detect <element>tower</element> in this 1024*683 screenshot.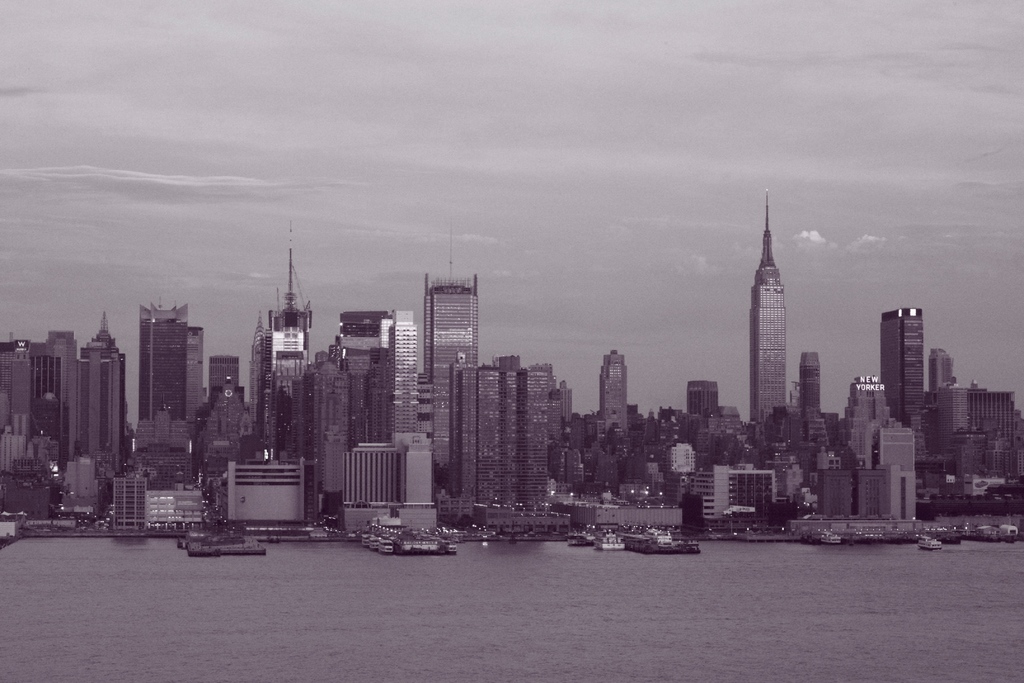
Detection: (963,383,1019,434).
